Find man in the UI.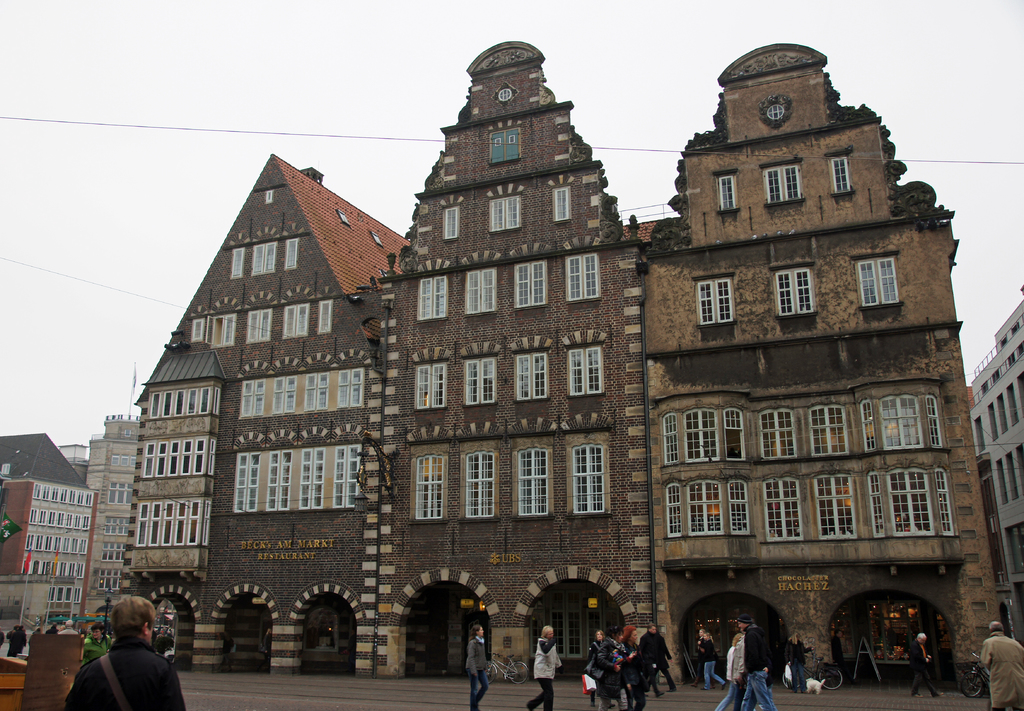
UI element at bbox=(636, 623, 664, 692).
